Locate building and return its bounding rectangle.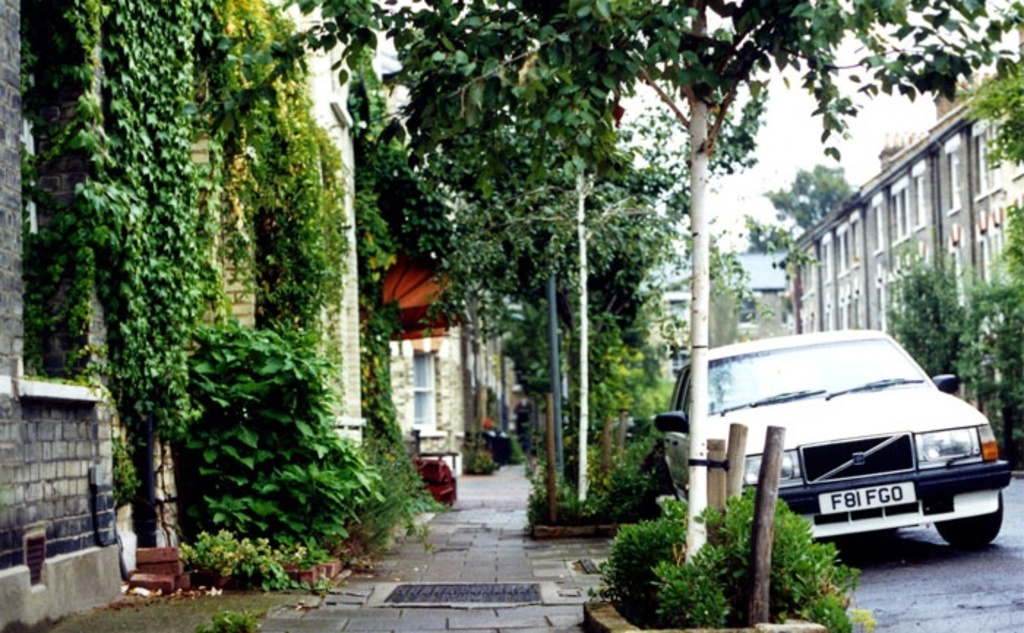
box(775, 54, 1023, 455).
